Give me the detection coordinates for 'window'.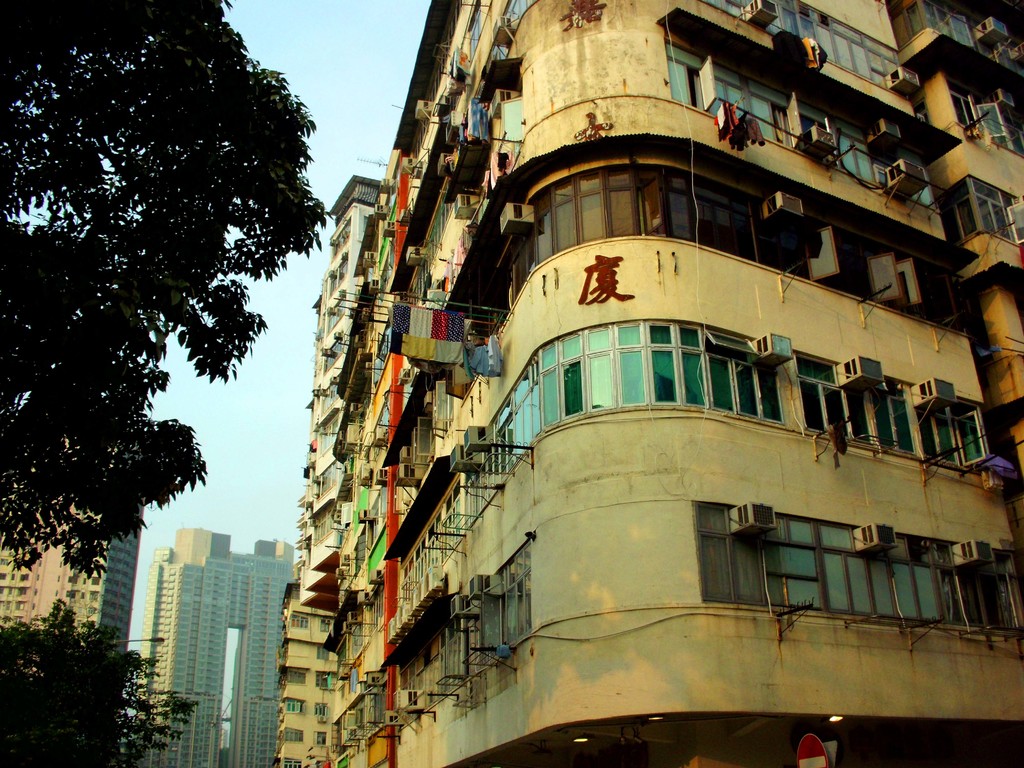
Rect(314, 462, 339, 498).
